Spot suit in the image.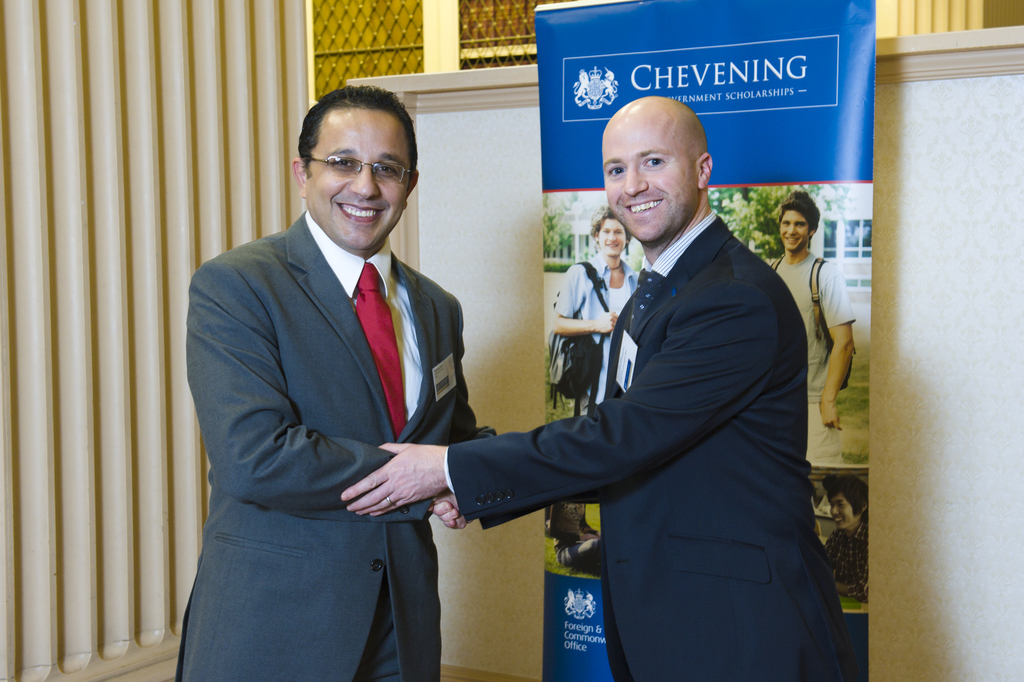
suit found at 445:210:870:681.
